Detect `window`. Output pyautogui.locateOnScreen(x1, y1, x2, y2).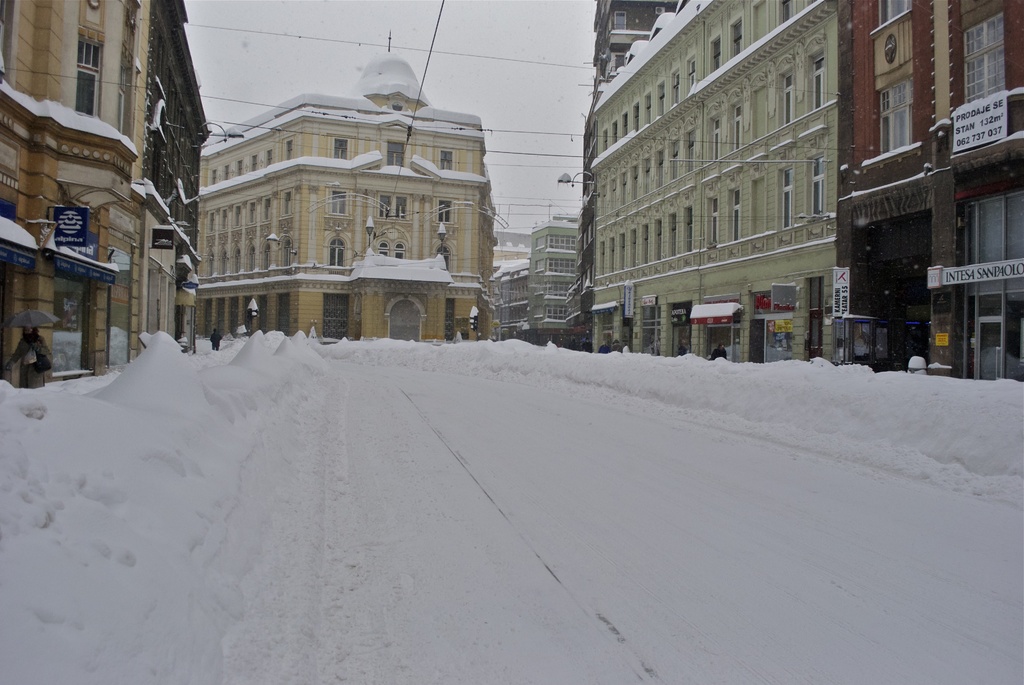
pyautogui.locateOnScreen(730, 19, 743, 59).
